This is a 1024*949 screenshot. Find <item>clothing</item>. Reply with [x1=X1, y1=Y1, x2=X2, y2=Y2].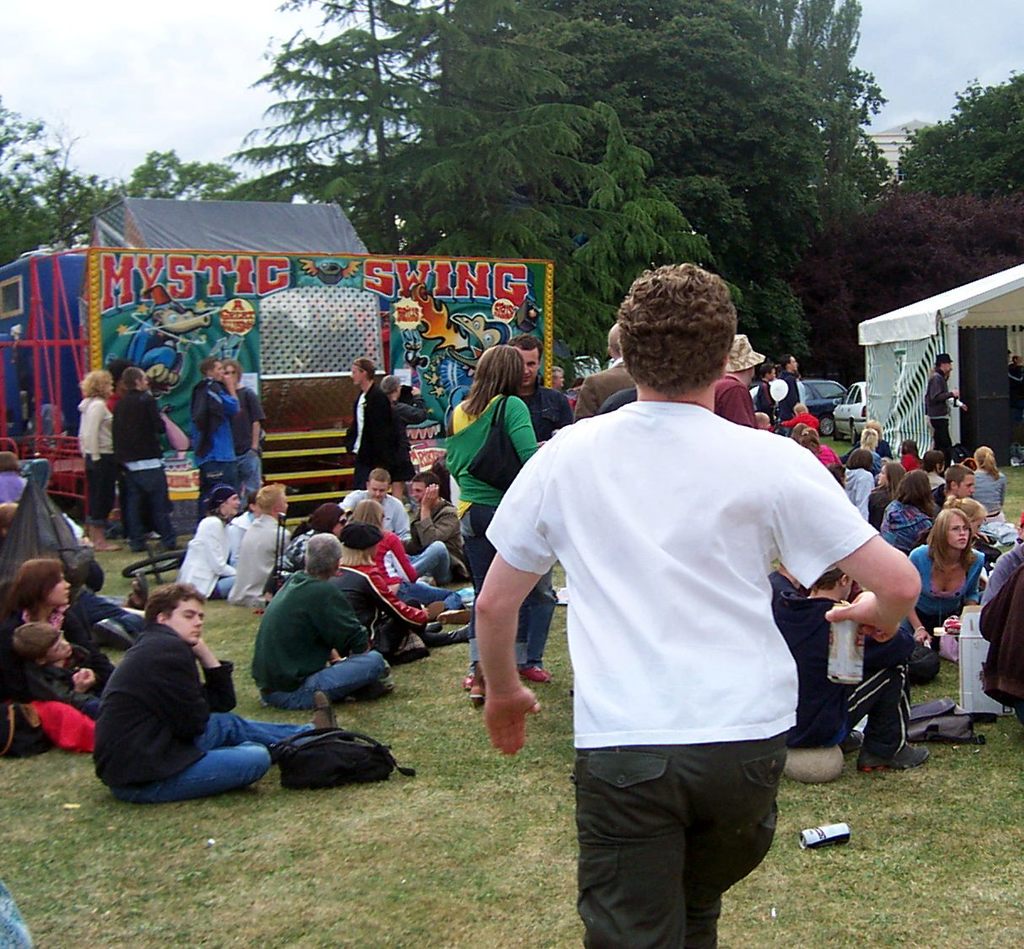
[x1=103, y1=386, x2=119, y2=412].
